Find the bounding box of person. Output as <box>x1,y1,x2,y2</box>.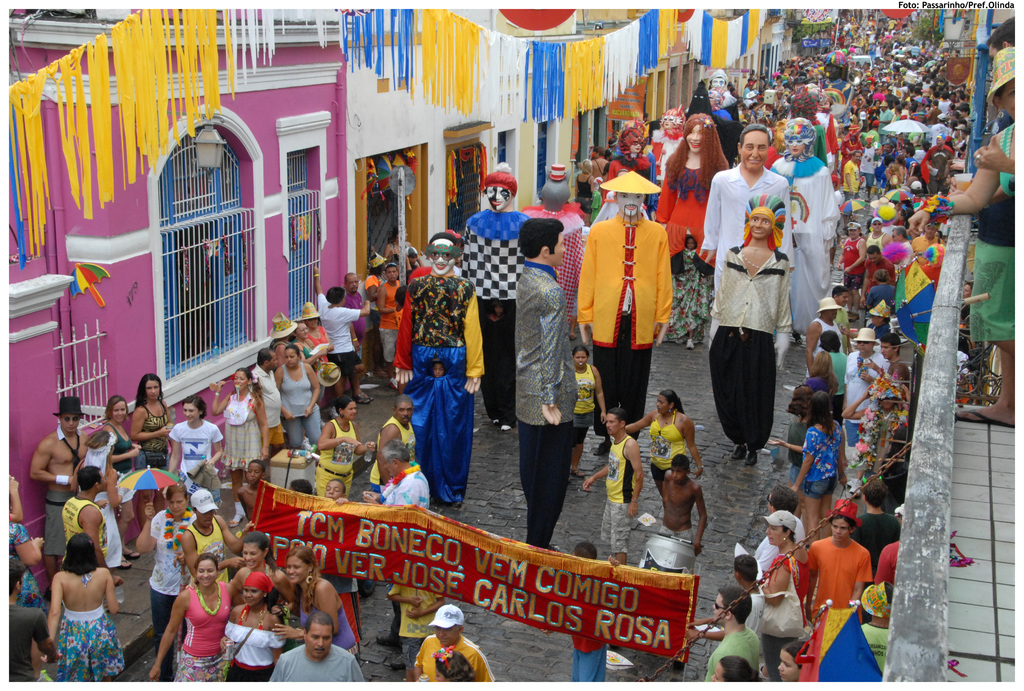
<box>851,482,900,575</box>.
